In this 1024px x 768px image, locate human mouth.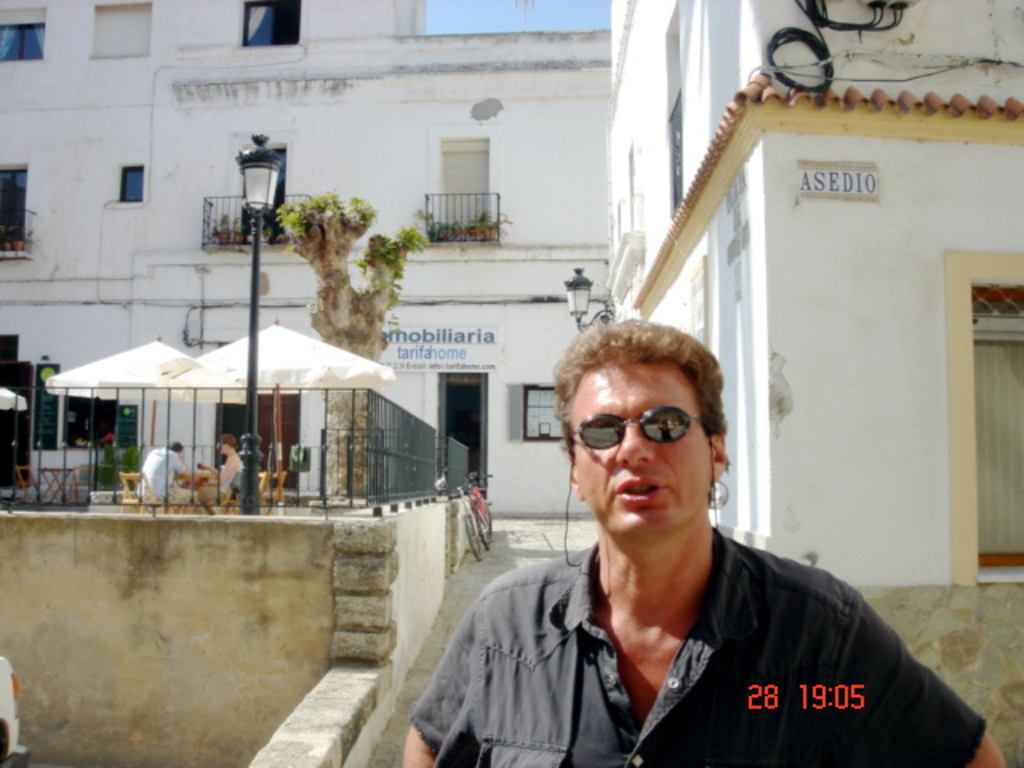
Bounding box: (left=619, top=477, right=669, bottom=507).
